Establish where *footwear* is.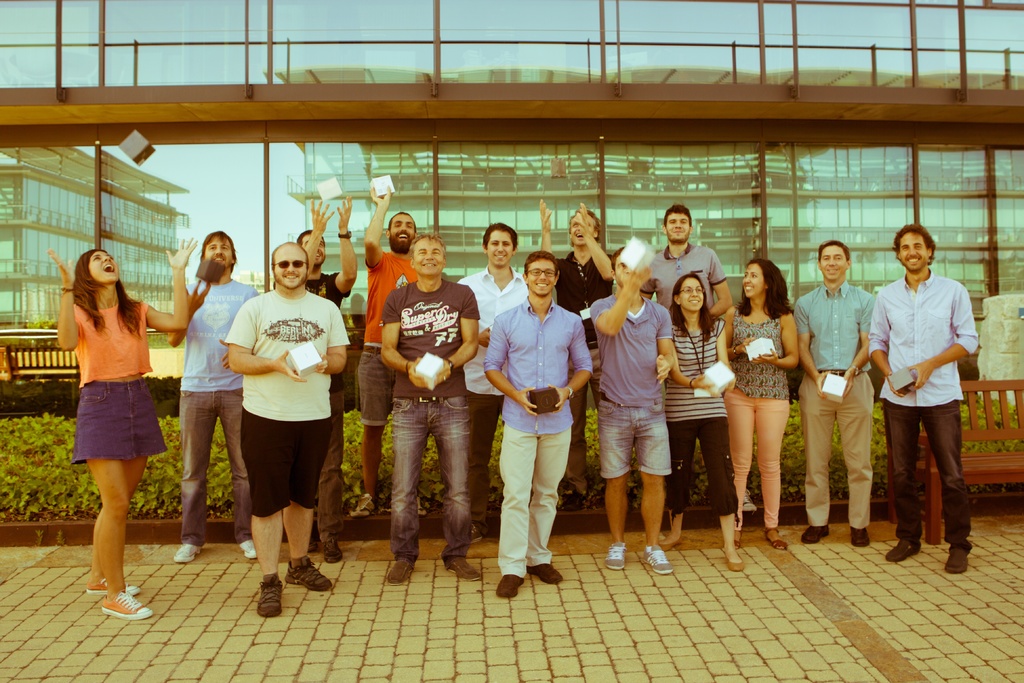
Established at (x1=724, y1=546, x2=747, y2=573).
